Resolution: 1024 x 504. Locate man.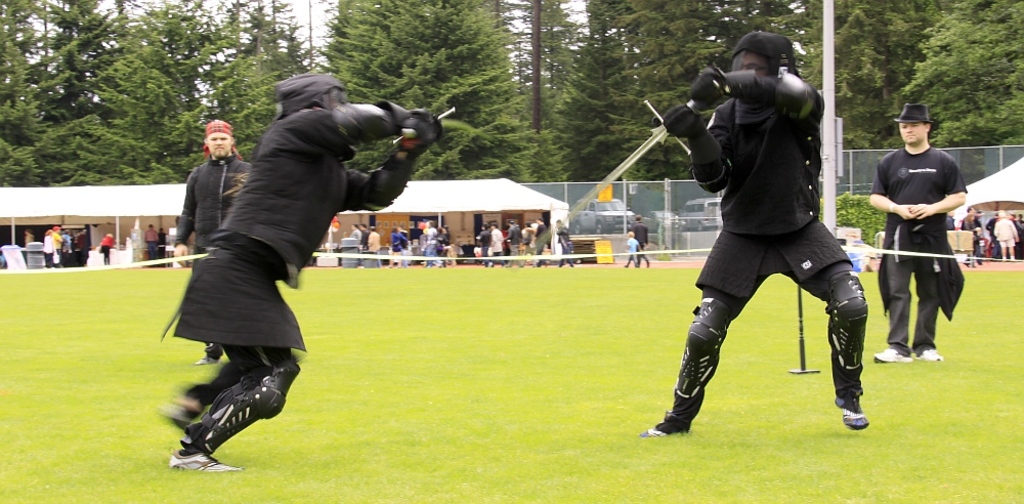
(634, 213, 652, 266).
